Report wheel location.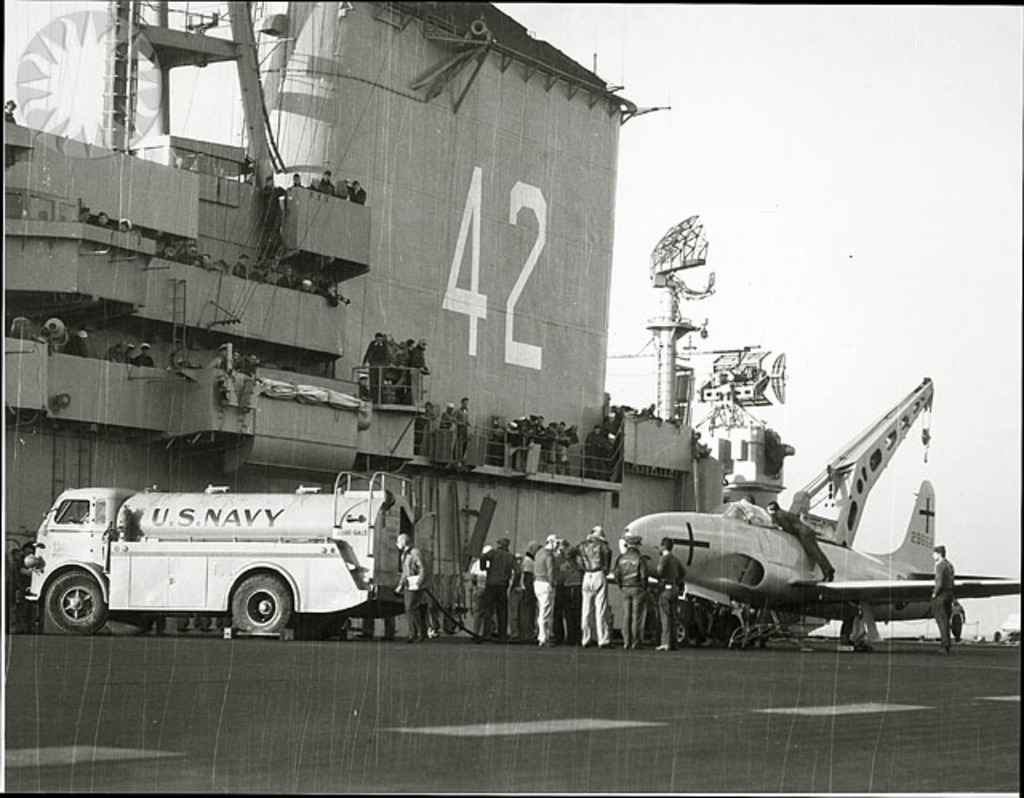
Report: bbox(232, 574, 290, 643).
